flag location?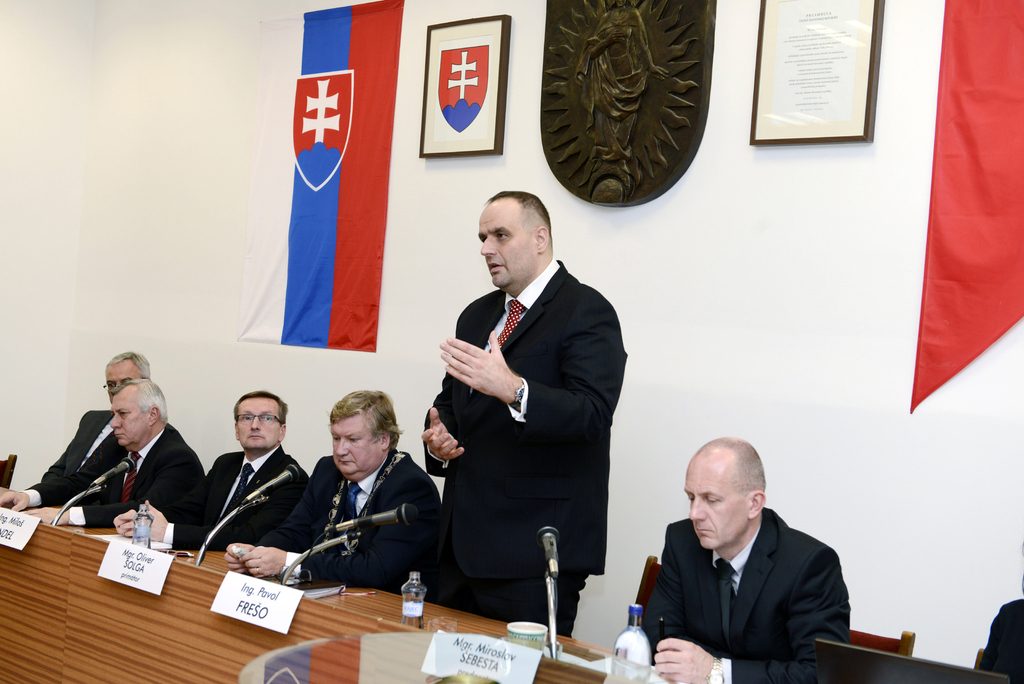
236/0/388/350
